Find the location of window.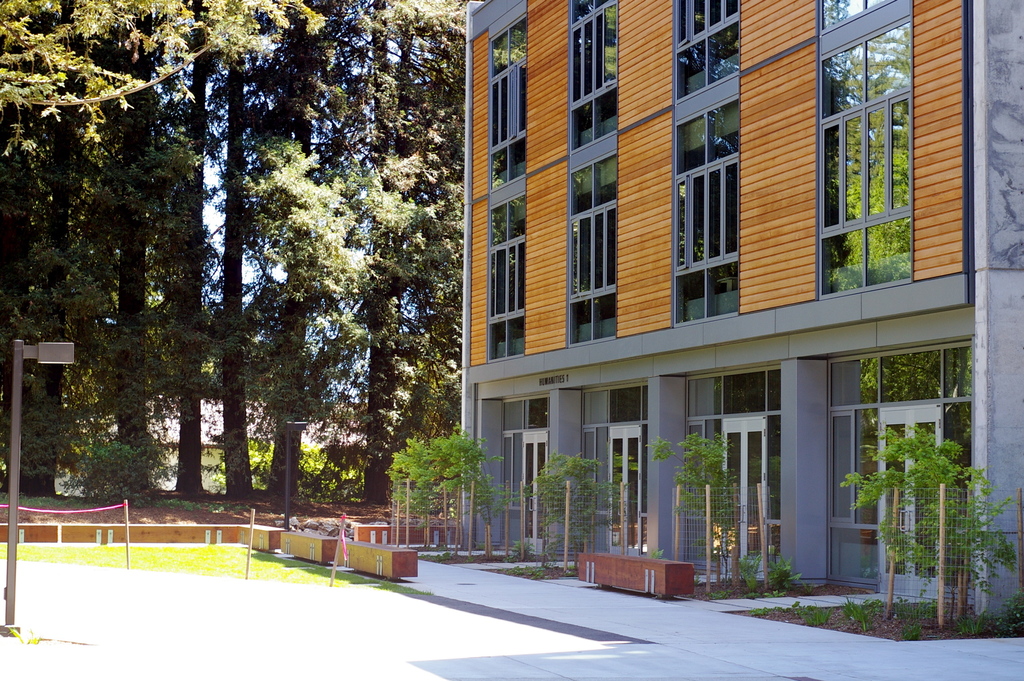
Location: left=568, top=0, right=617, bottom=346.
